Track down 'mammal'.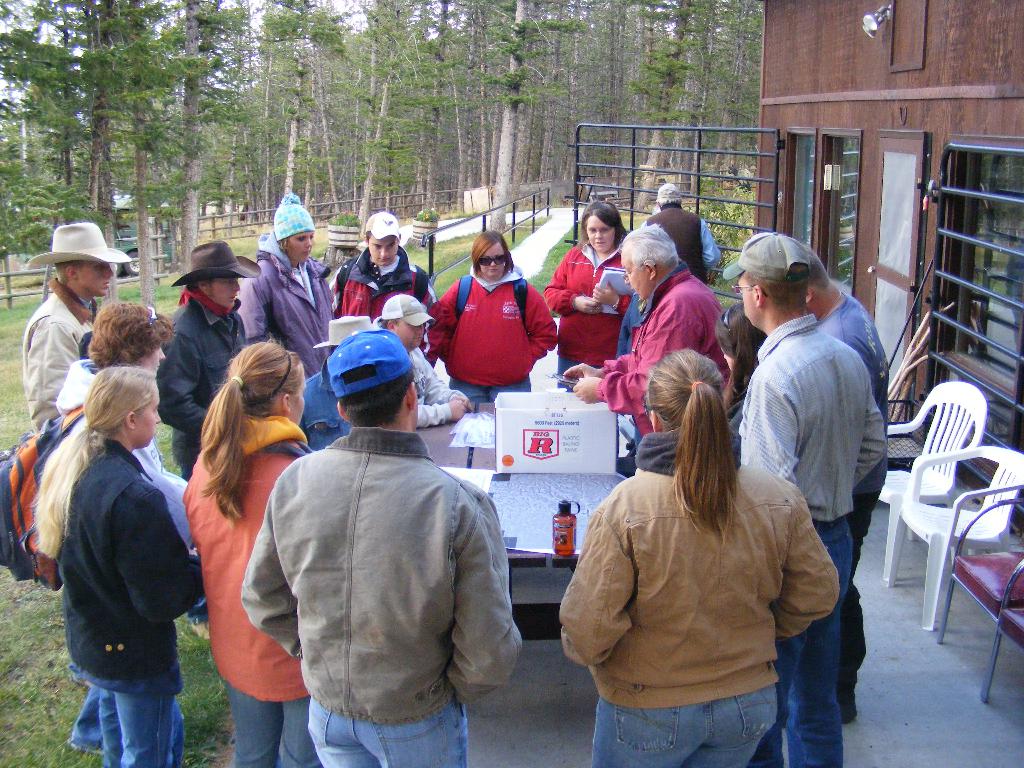
Tracked to <region>535, 200, 630, 383</region>.
